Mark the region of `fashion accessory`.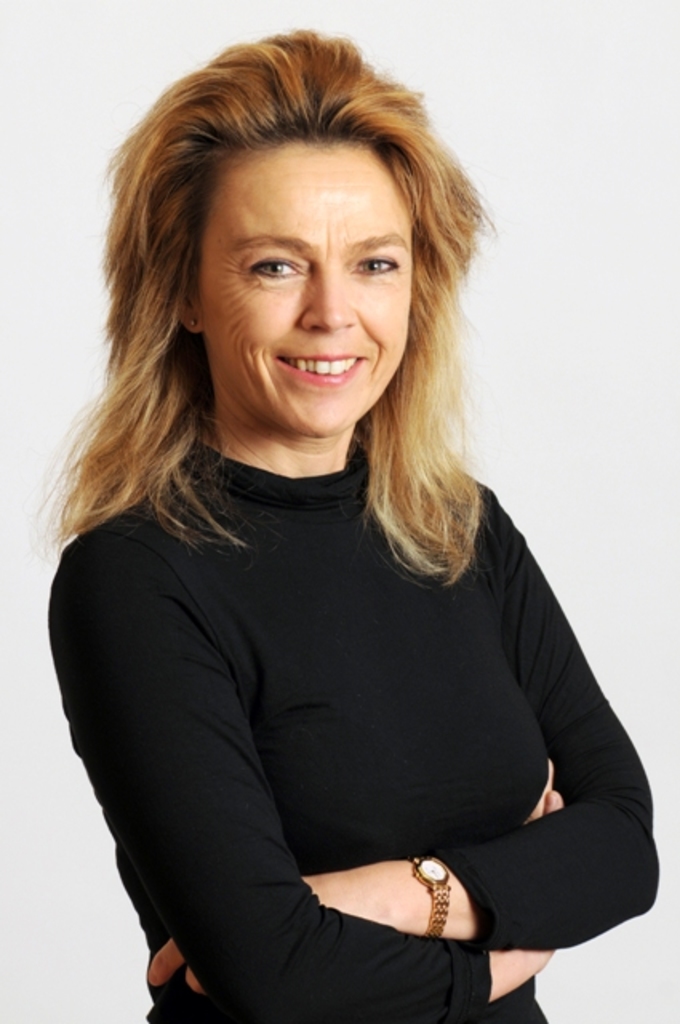
Region: (x1=408, y1=859, x2=454, y2=941).
